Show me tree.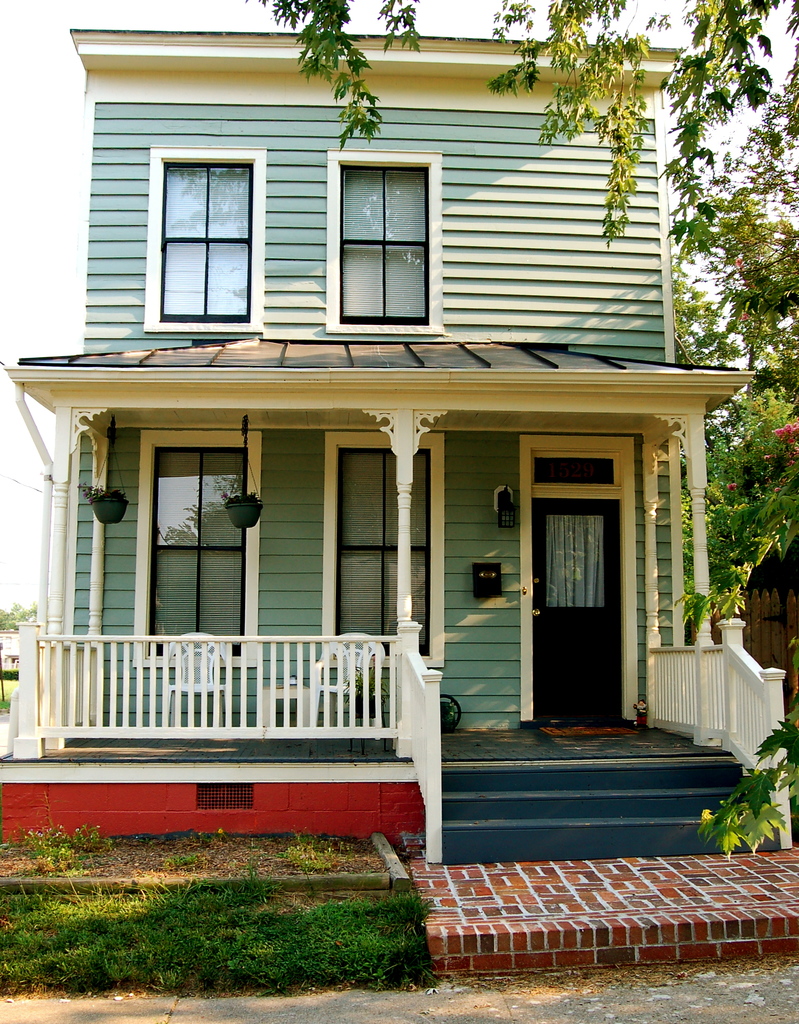
tree is here: bbox(0, 597, 38, 628).
